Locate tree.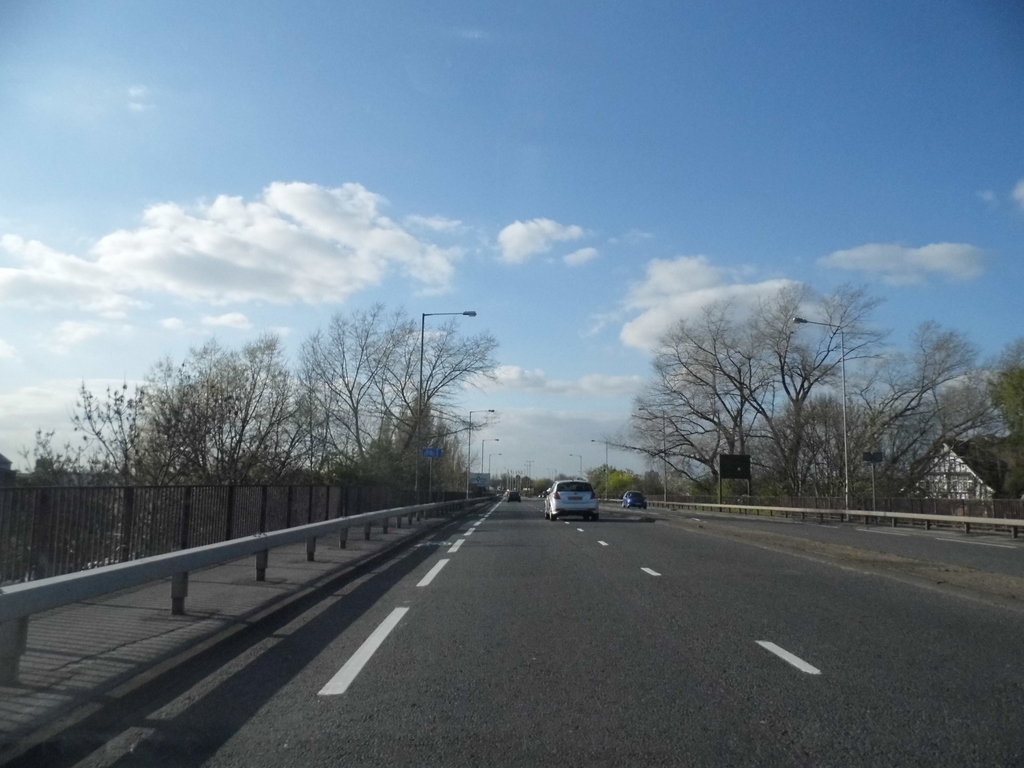
Bounding box: [982,343,1021,518].
